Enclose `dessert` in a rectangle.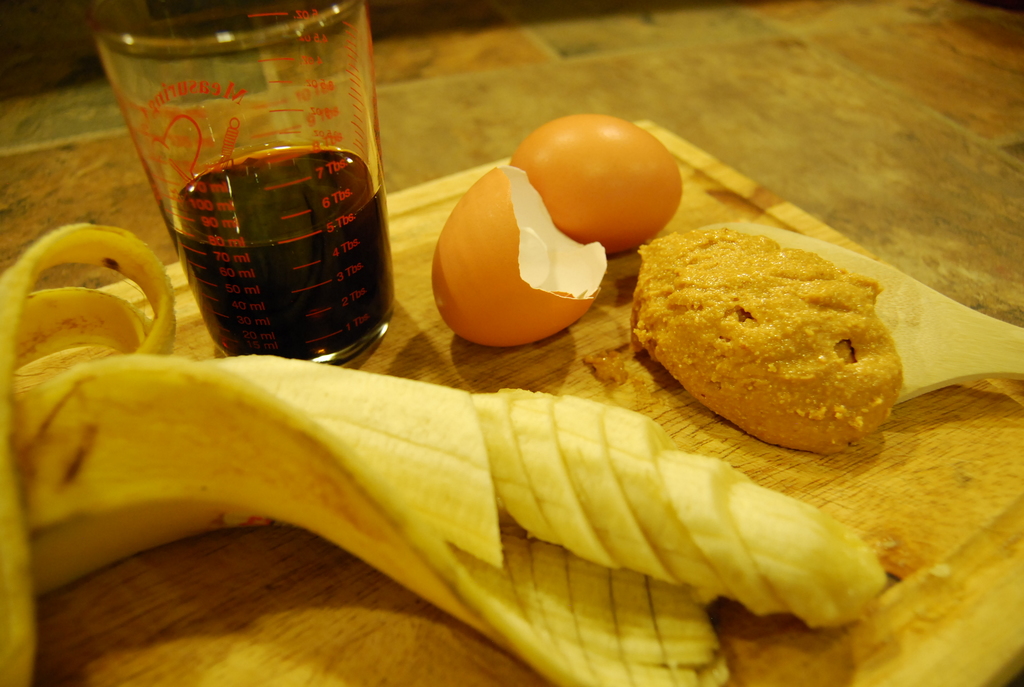
(524,113,677,255).
